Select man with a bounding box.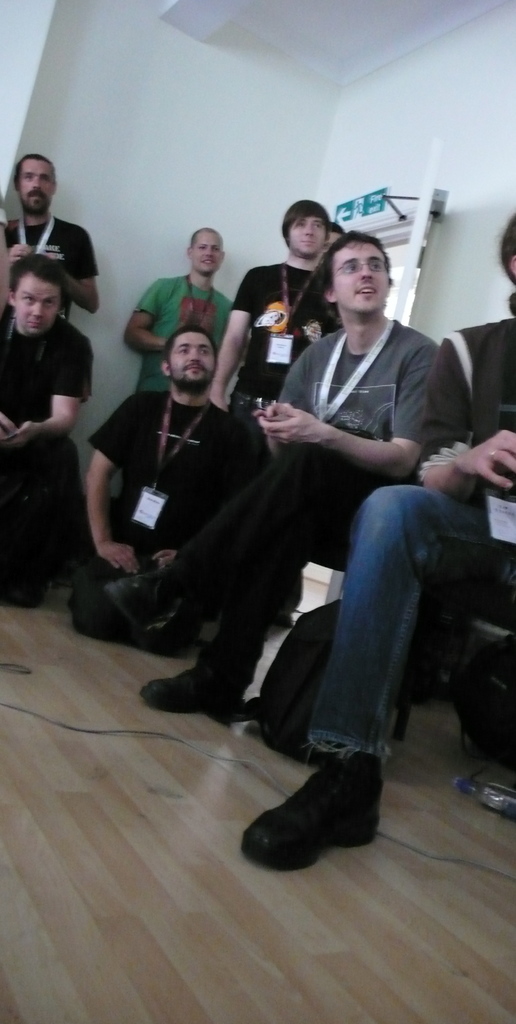
<bbox>0, 257, 97, 604</bbox>.
